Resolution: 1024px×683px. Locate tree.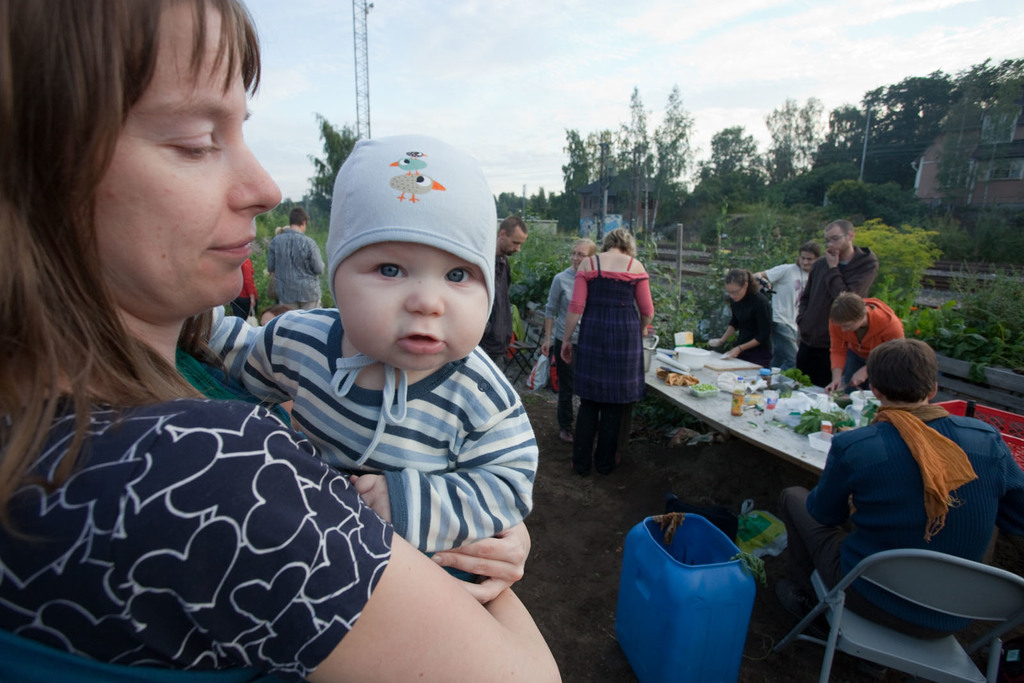
rect(500, 205, 591, 346).
